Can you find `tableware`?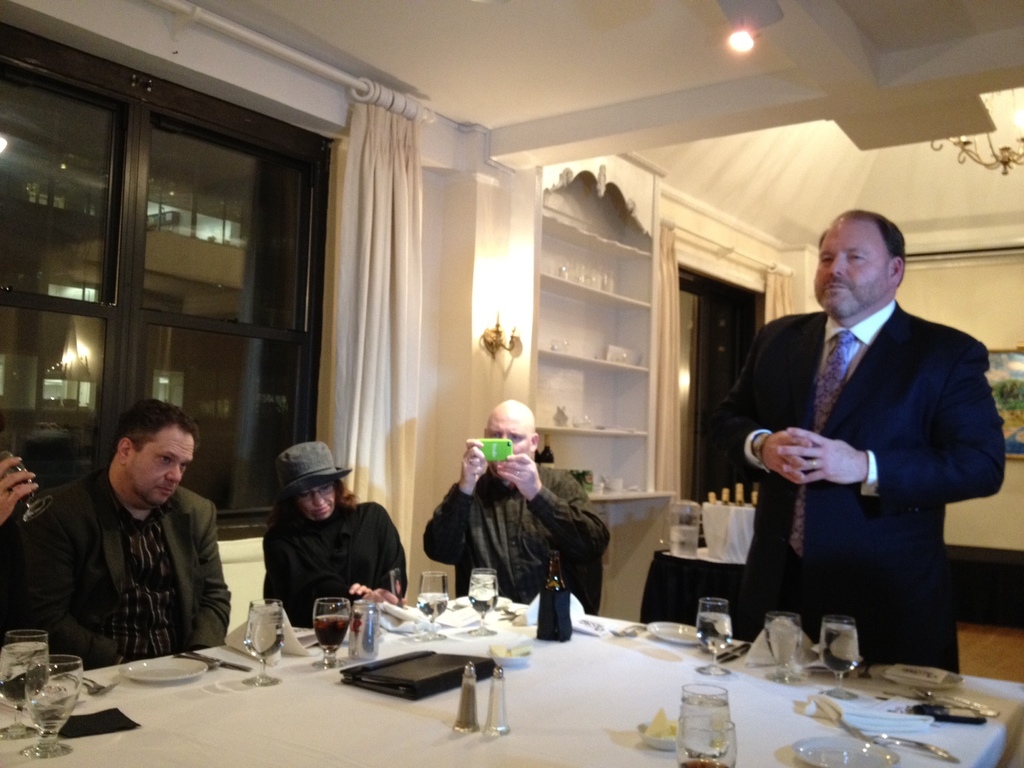
Yes, bounding box: (x1=628, y1=625, x2=646, y2=638).
